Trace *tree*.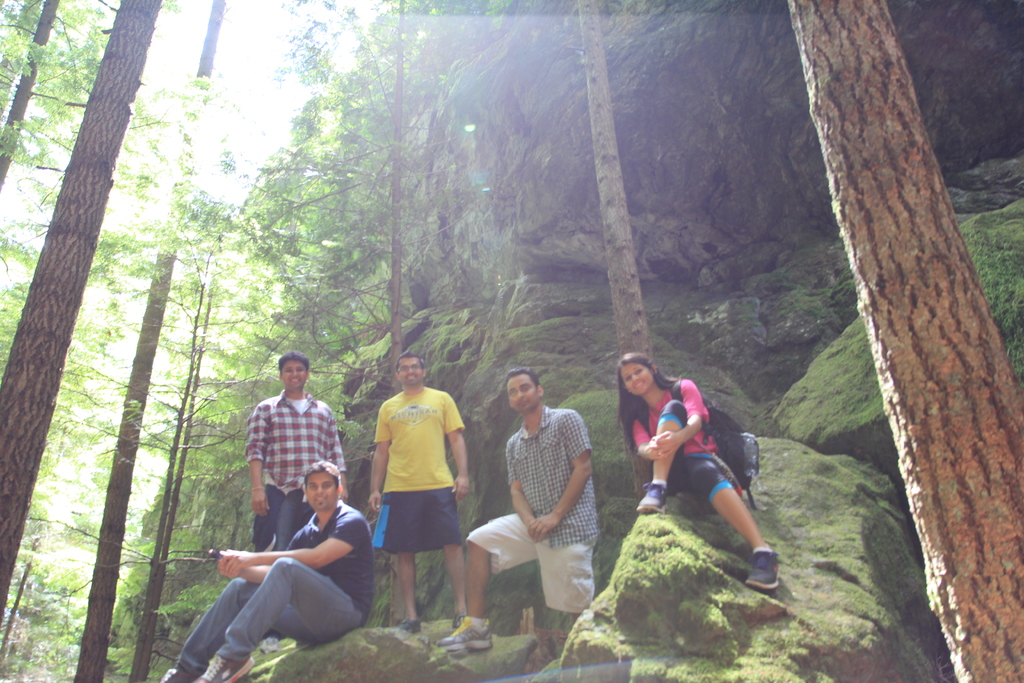
Traced to 0:0:189:603.
